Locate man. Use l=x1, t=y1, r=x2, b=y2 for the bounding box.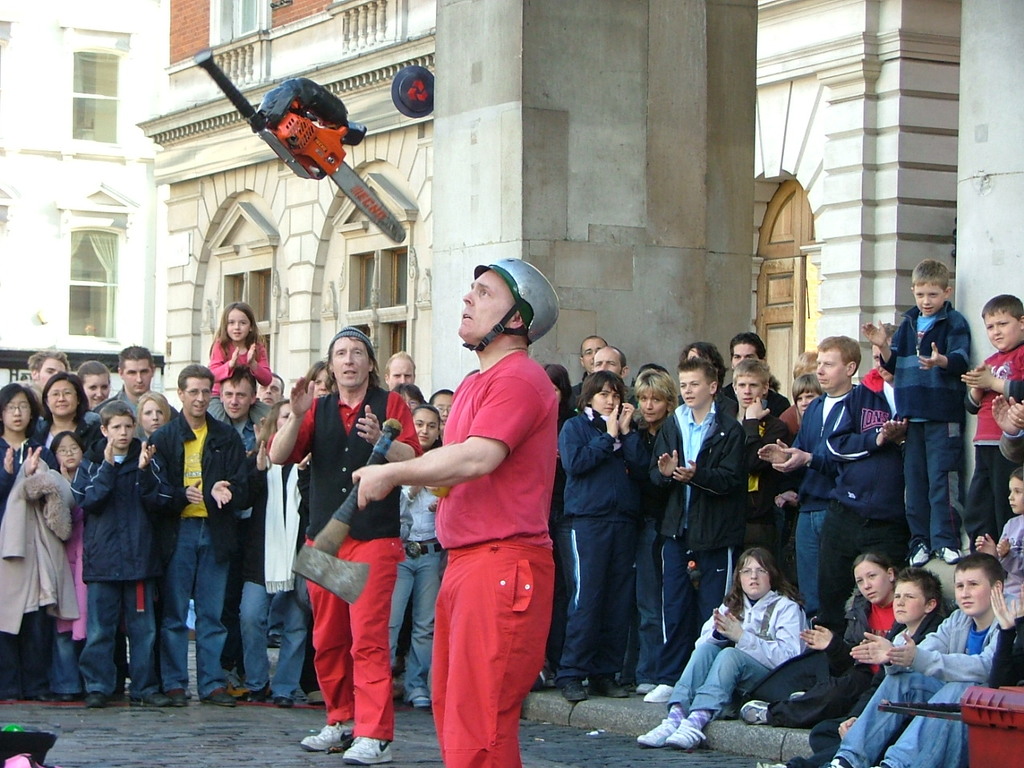
l=385, t=350, r=415, b=390.
